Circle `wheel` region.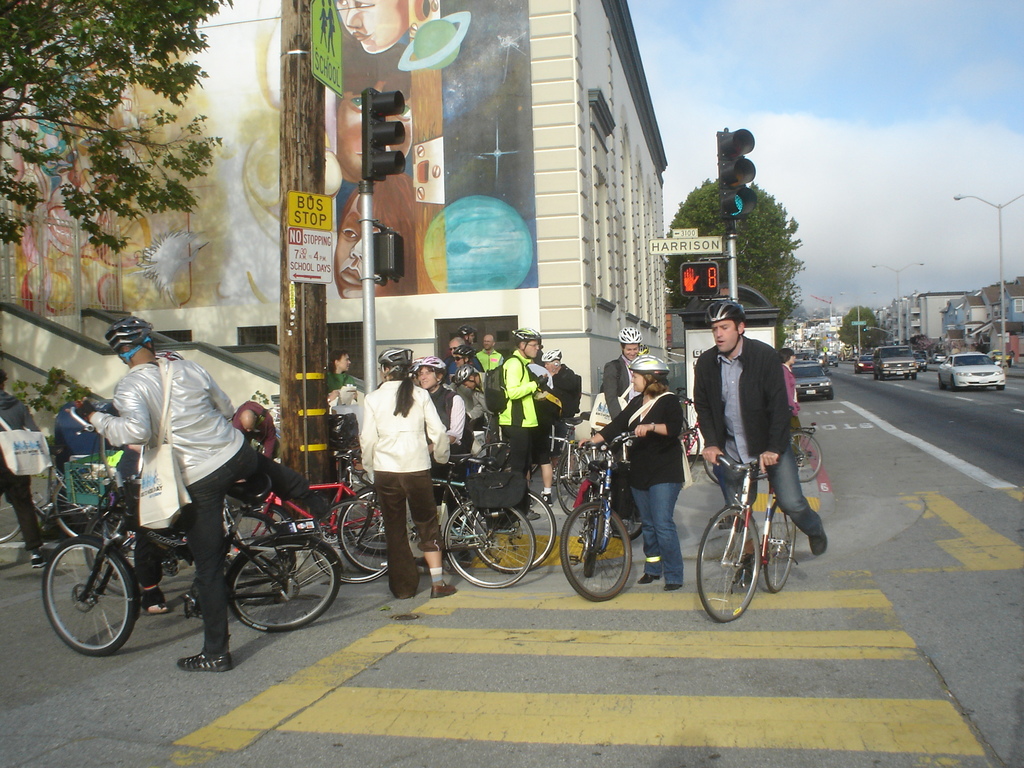
Region: left=80, top=520, right=158, bottom=600.
